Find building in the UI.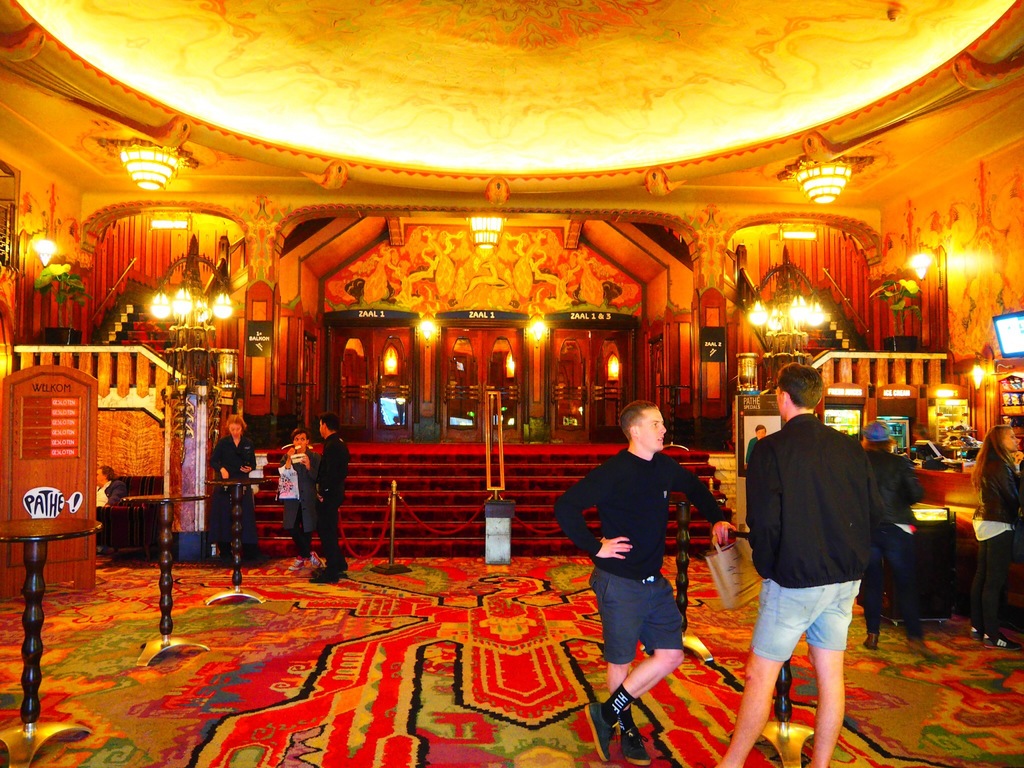
UI element at bbox(0, 0, 1023, 767).
